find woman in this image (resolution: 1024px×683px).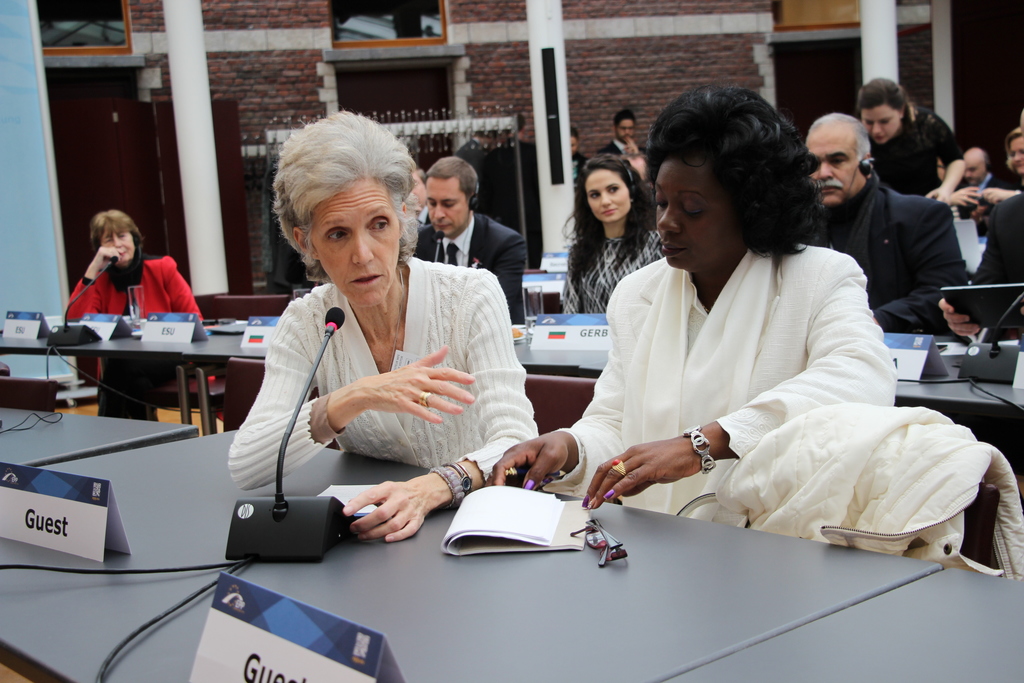
select_region(227, 107, 538, 545).
